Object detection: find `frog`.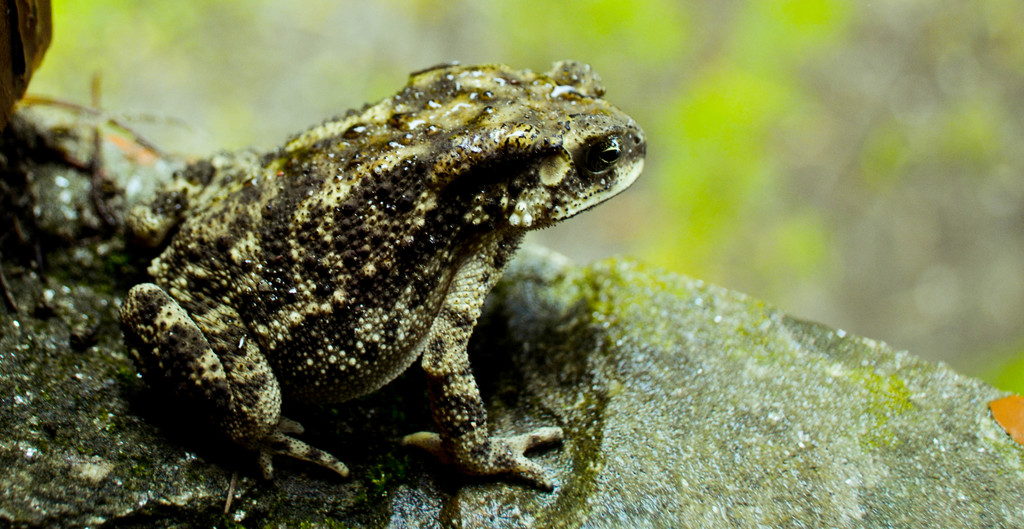
[125,56,648,490].
